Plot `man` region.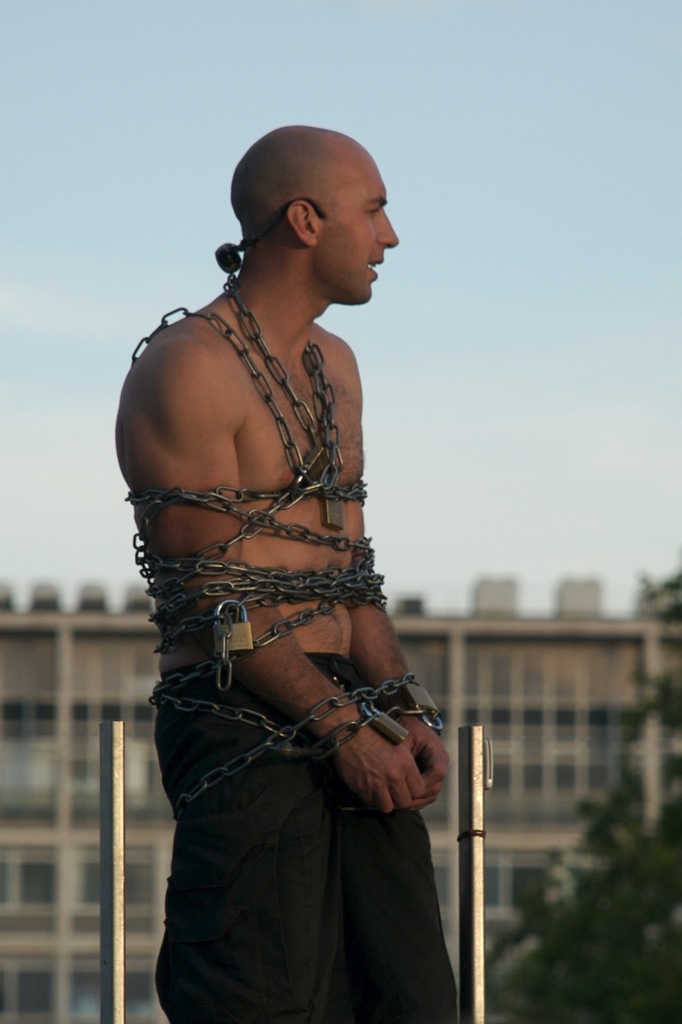
Plotted at (121, 126, 460, 1023).
